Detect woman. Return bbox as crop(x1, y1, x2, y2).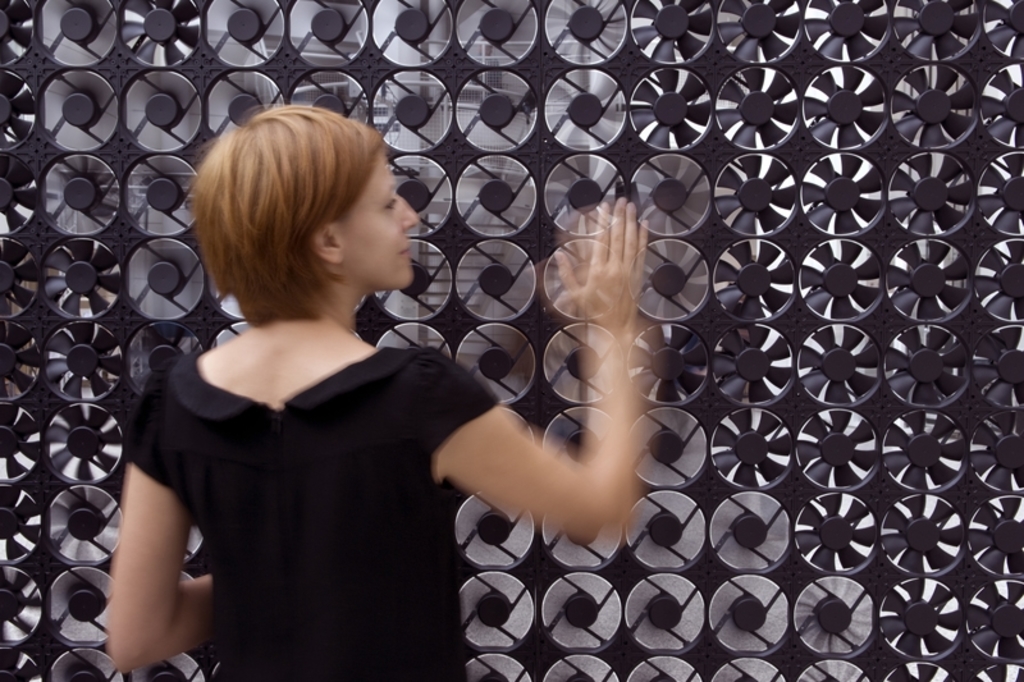
crop(106, 91, 500, 668).
